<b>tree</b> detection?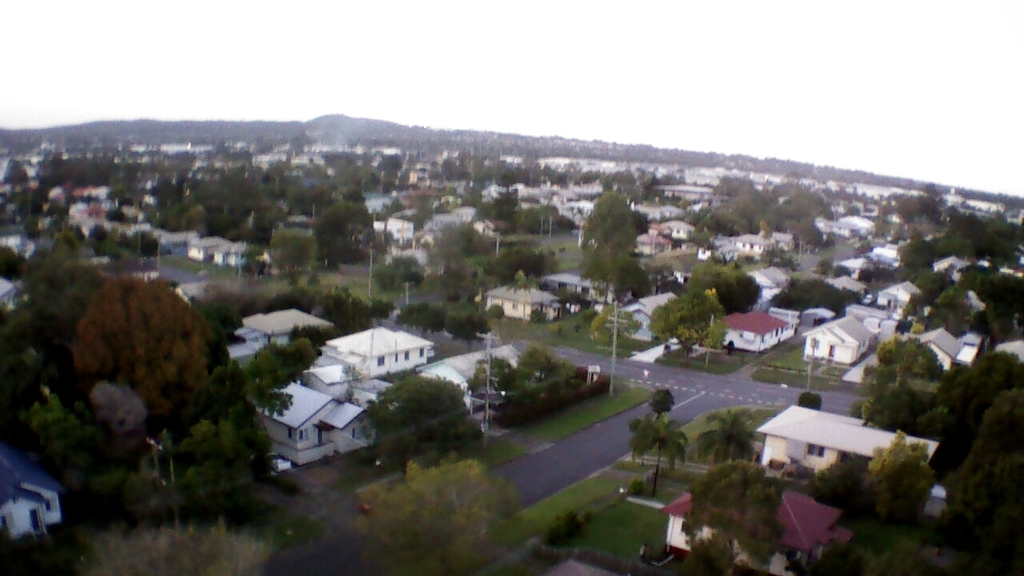
select_region(443, 309, 489, 352)
